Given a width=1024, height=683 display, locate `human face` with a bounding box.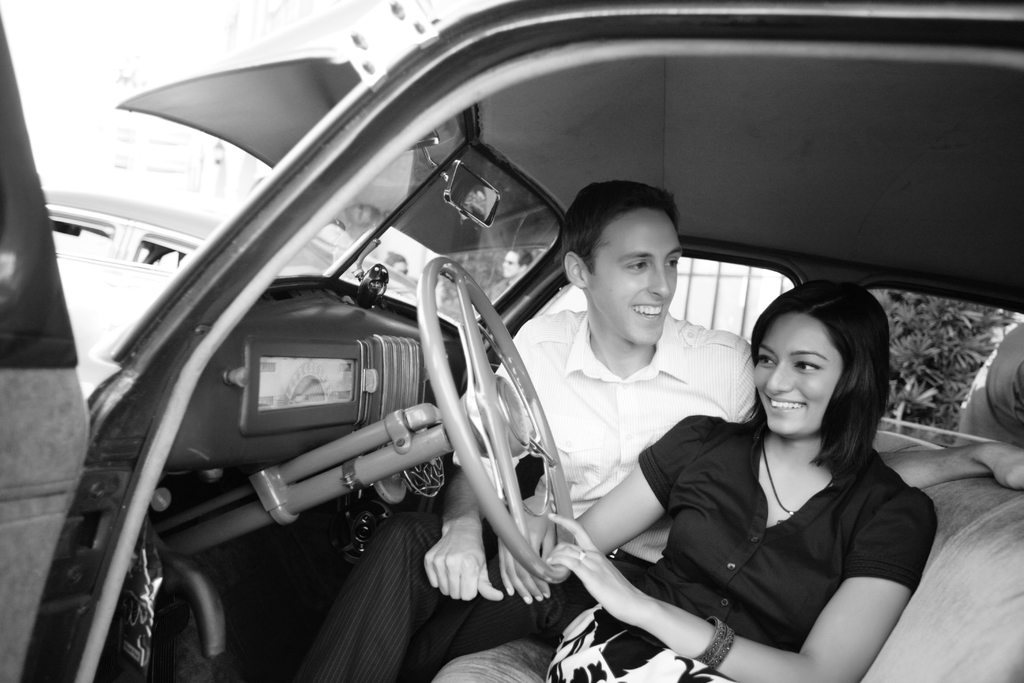
Located: BBox(586, 206, 680, 345).
